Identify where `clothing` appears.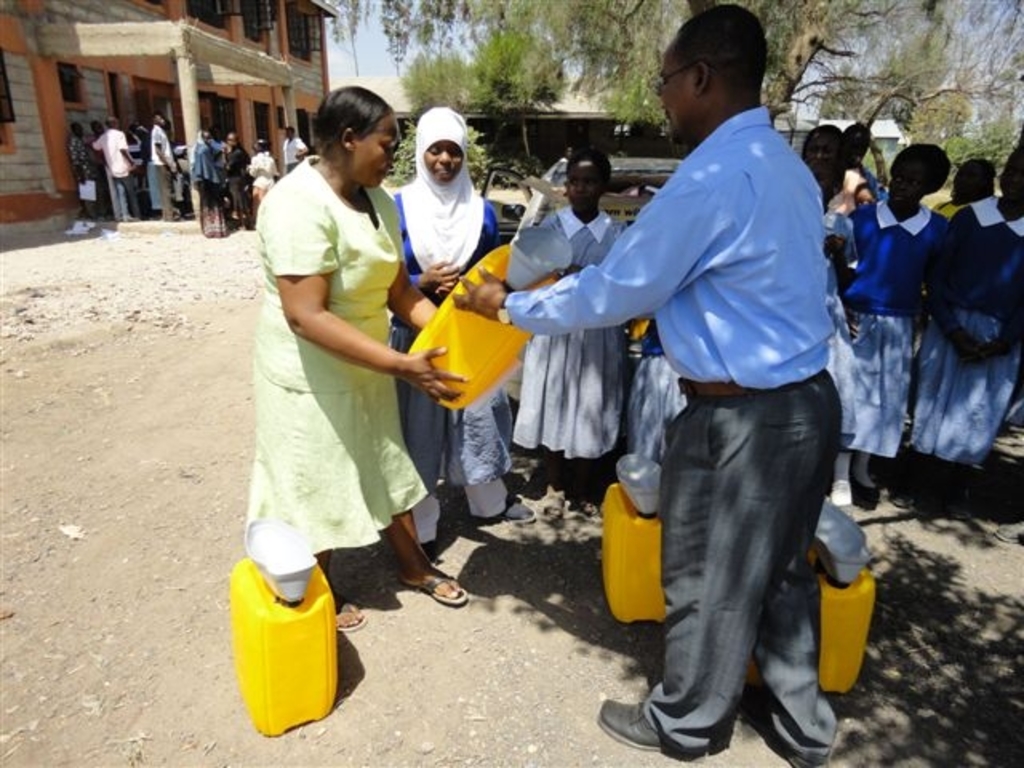
Appears at region(189, 141, 226, 222).
